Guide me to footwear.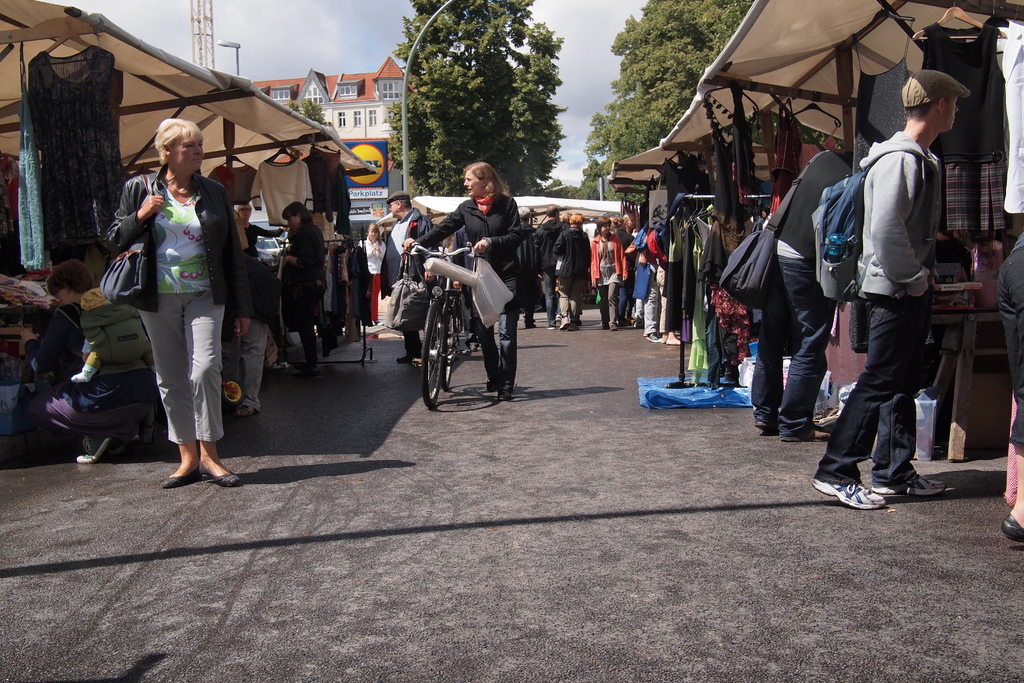
Guidance: (614, 322, 623, 336).
